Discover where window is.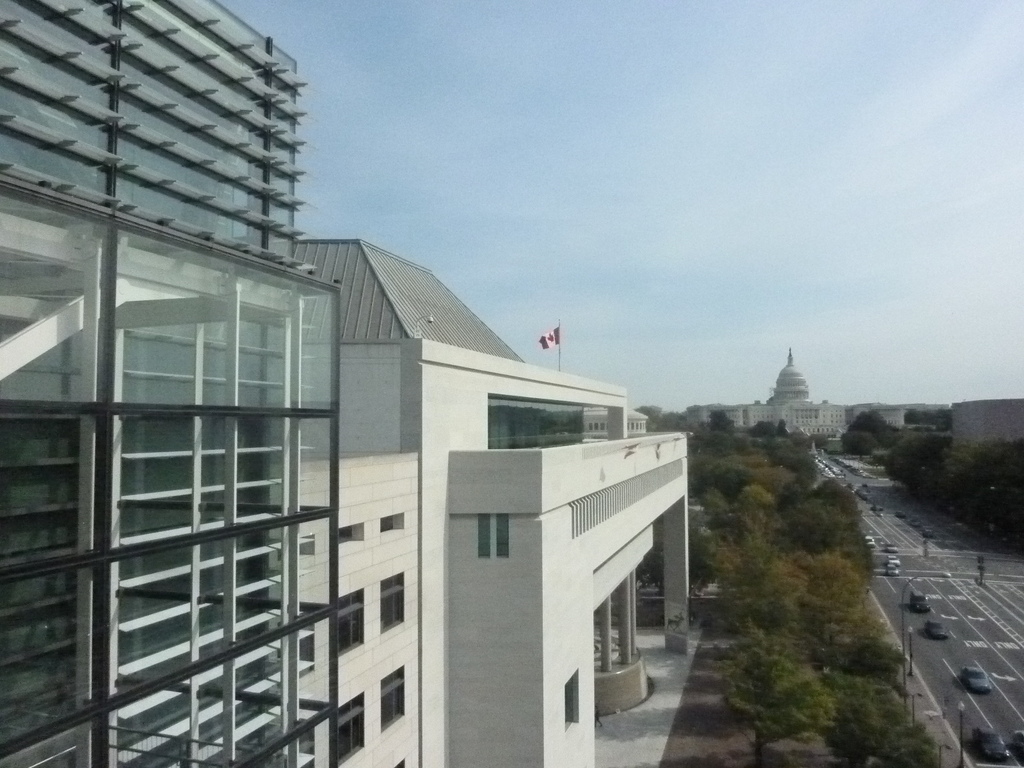
Discovered at [330, 691, 374, 766].
